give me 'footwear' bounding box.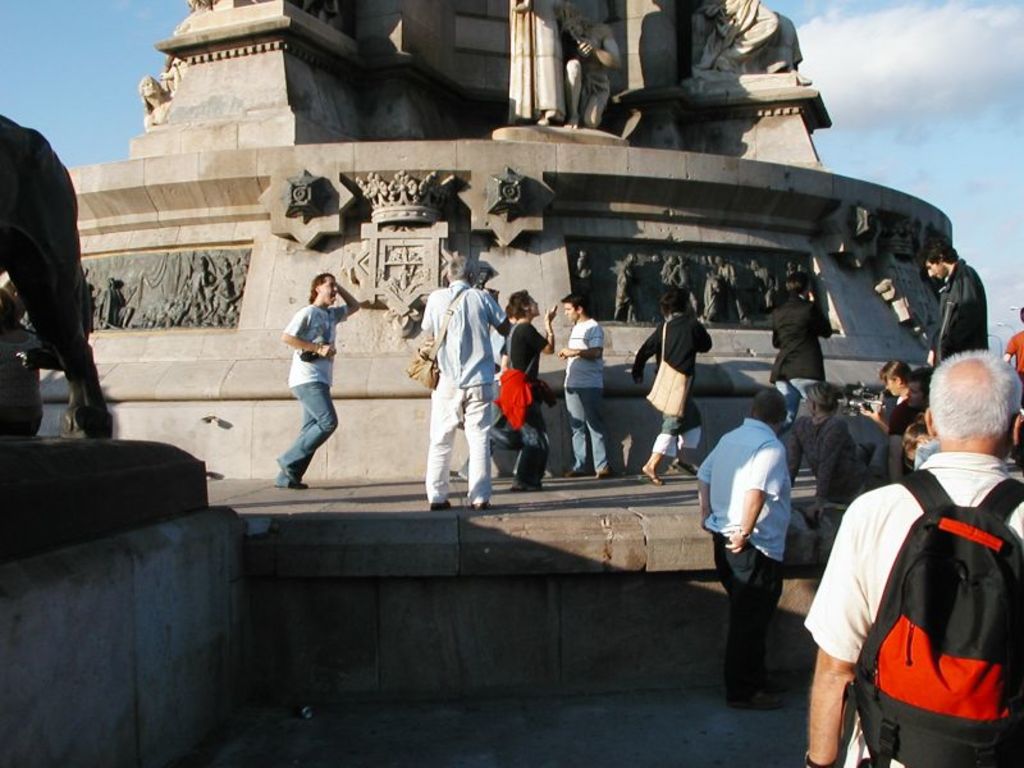
select_region(273, 458, 302, 488).
